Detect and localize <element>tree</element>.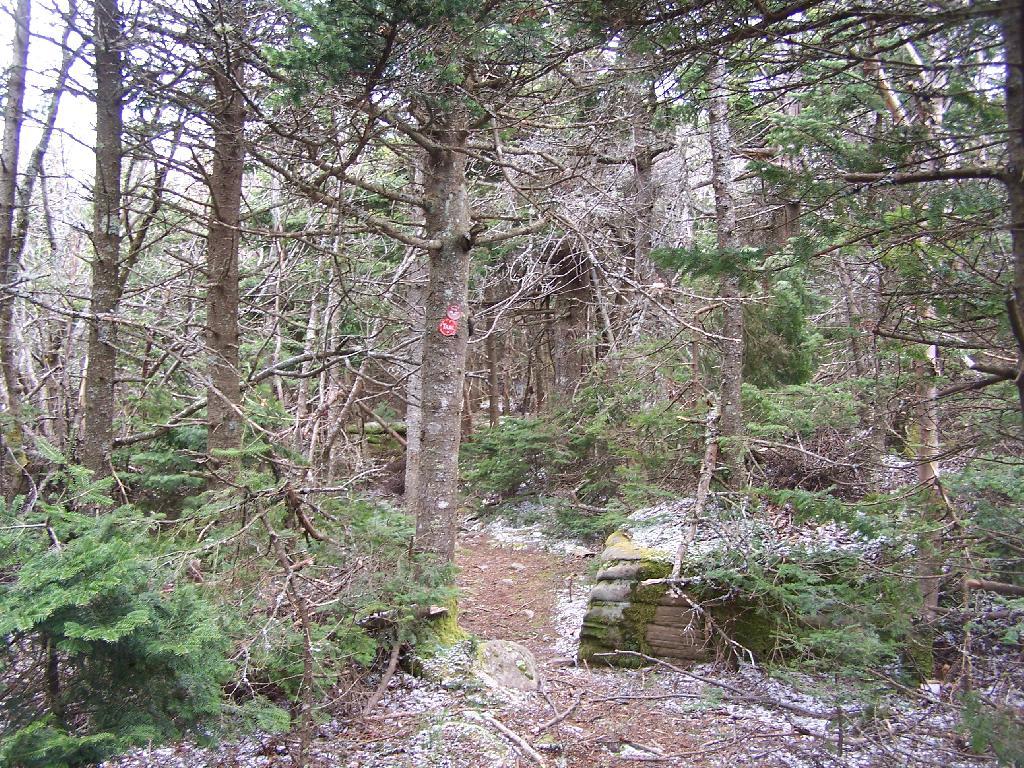
Localized at (left=145, top=0, right=250, bottom=572).
